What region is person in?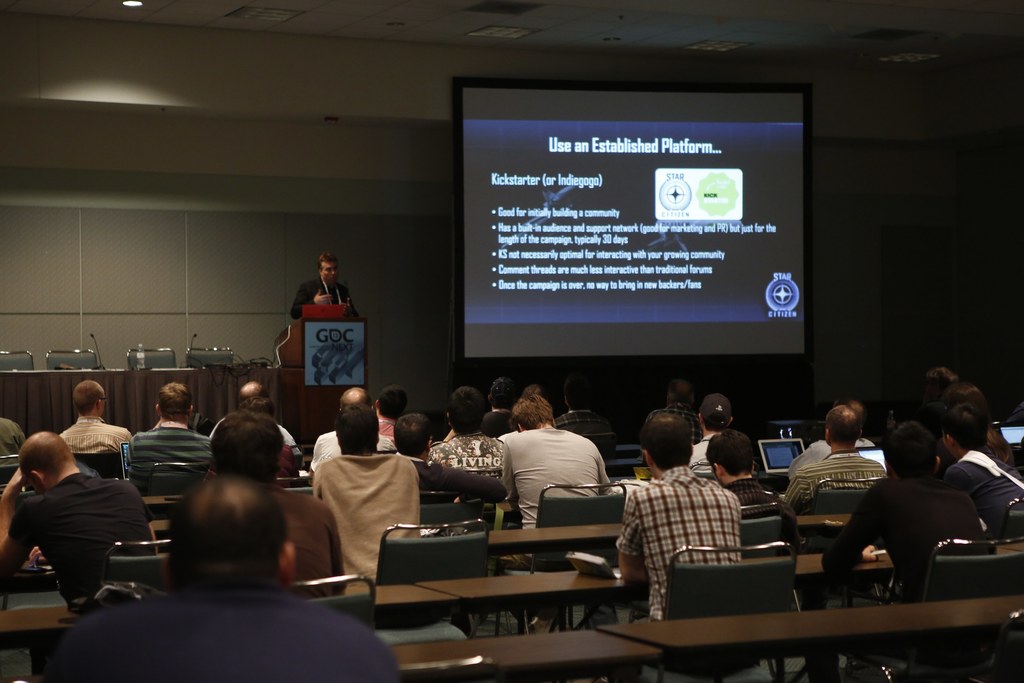
x1=201 y1=412 x2=342 y2=611.
